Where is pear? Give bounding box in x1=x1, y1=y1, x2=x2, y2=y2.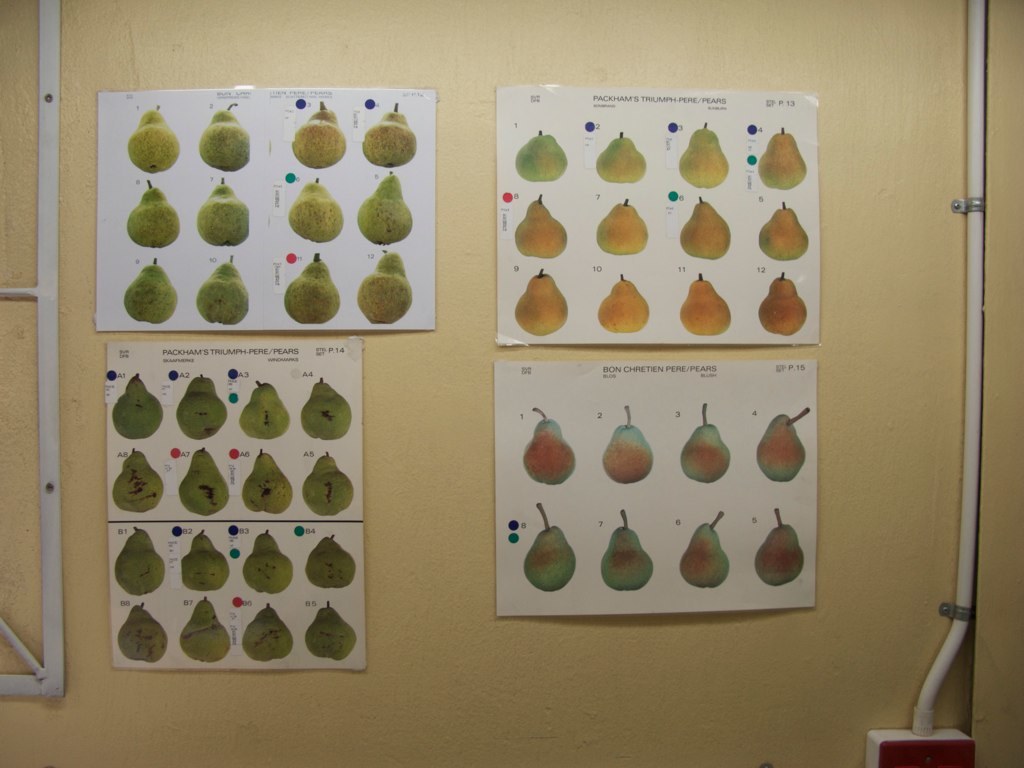
x1=234, y1=526, x2=293, y2=594.
